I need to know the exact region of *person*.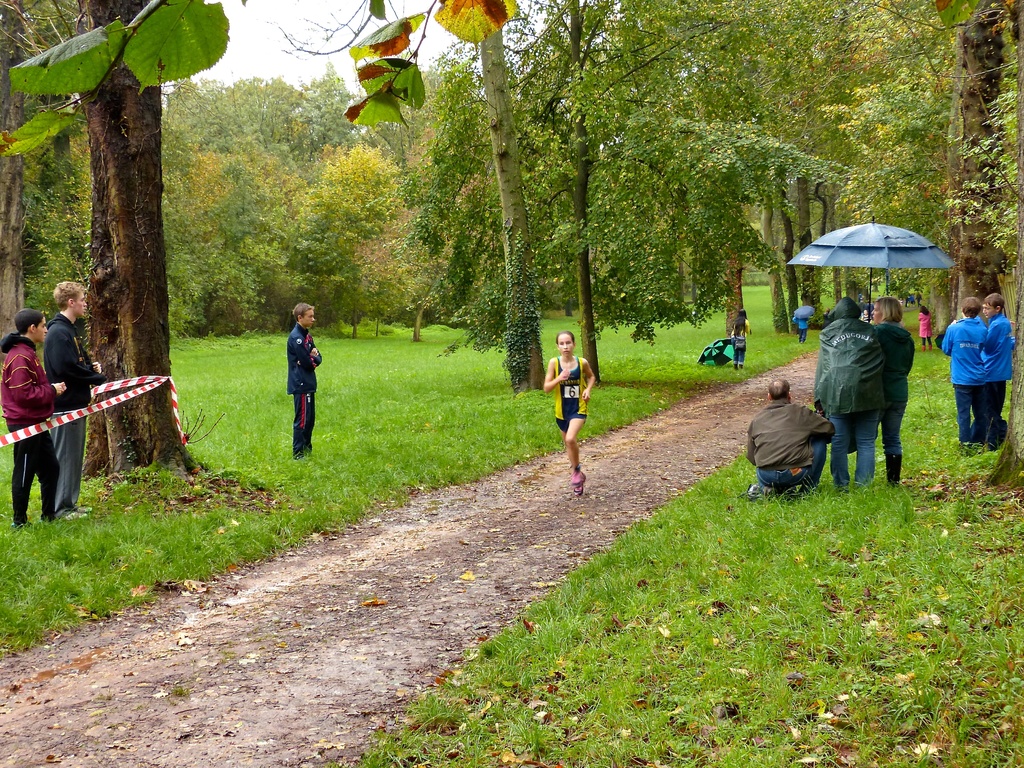
Region: crop(544, 331, 596, 497).
